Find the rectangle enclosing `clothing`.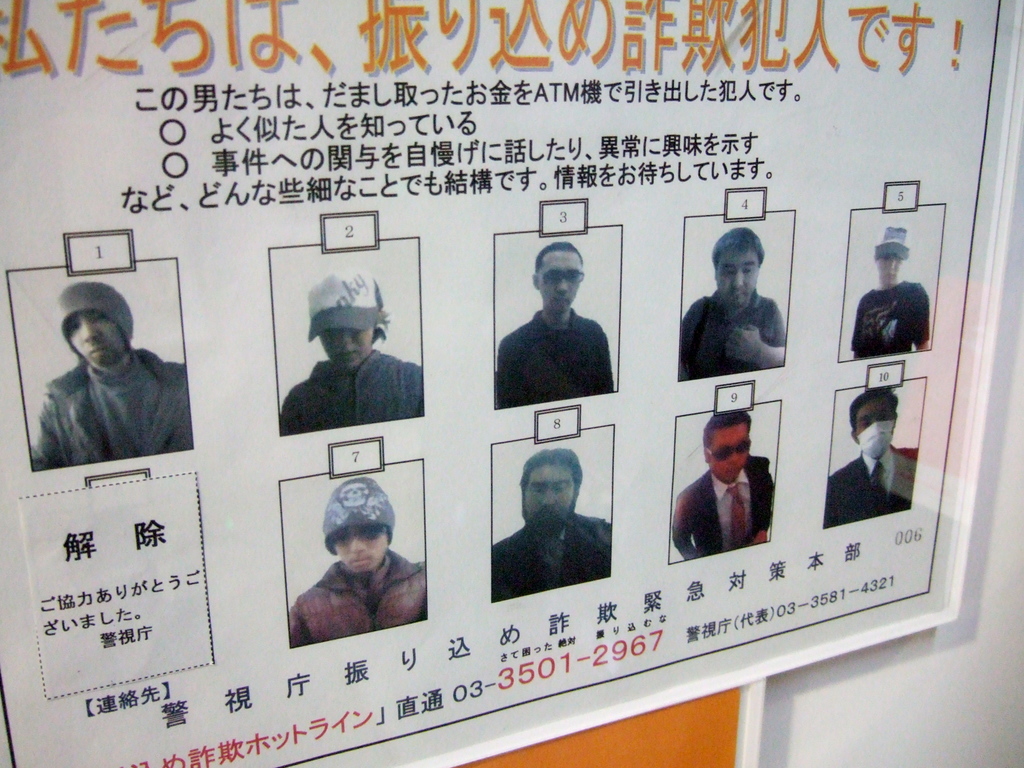
[left=671, top=471, right=767, bottom=539].
